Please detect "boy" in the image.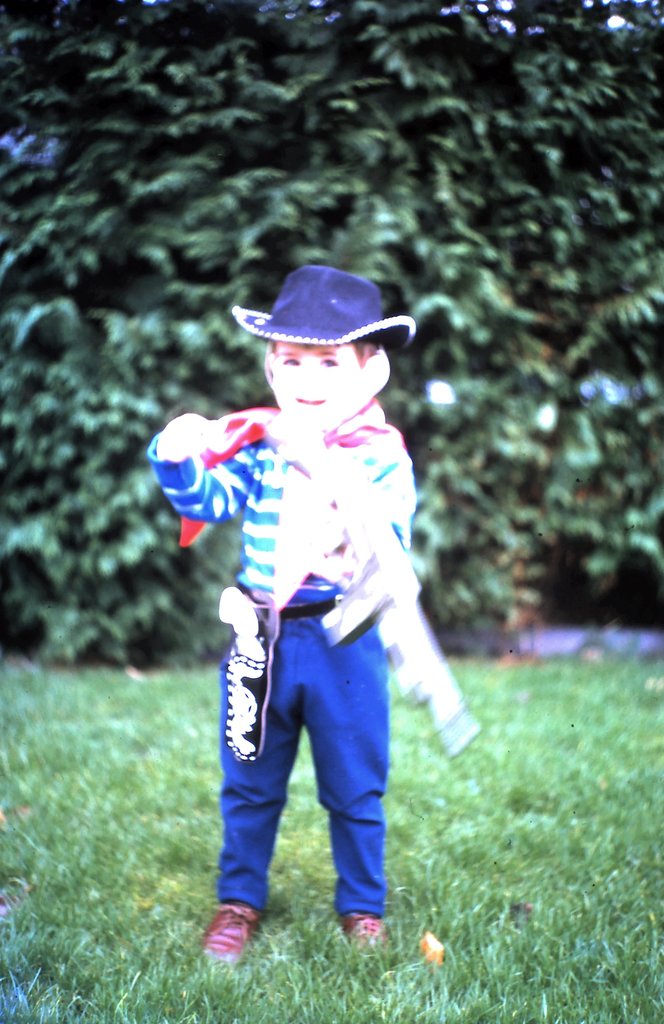
Rect(172, 350, 441, 975).
